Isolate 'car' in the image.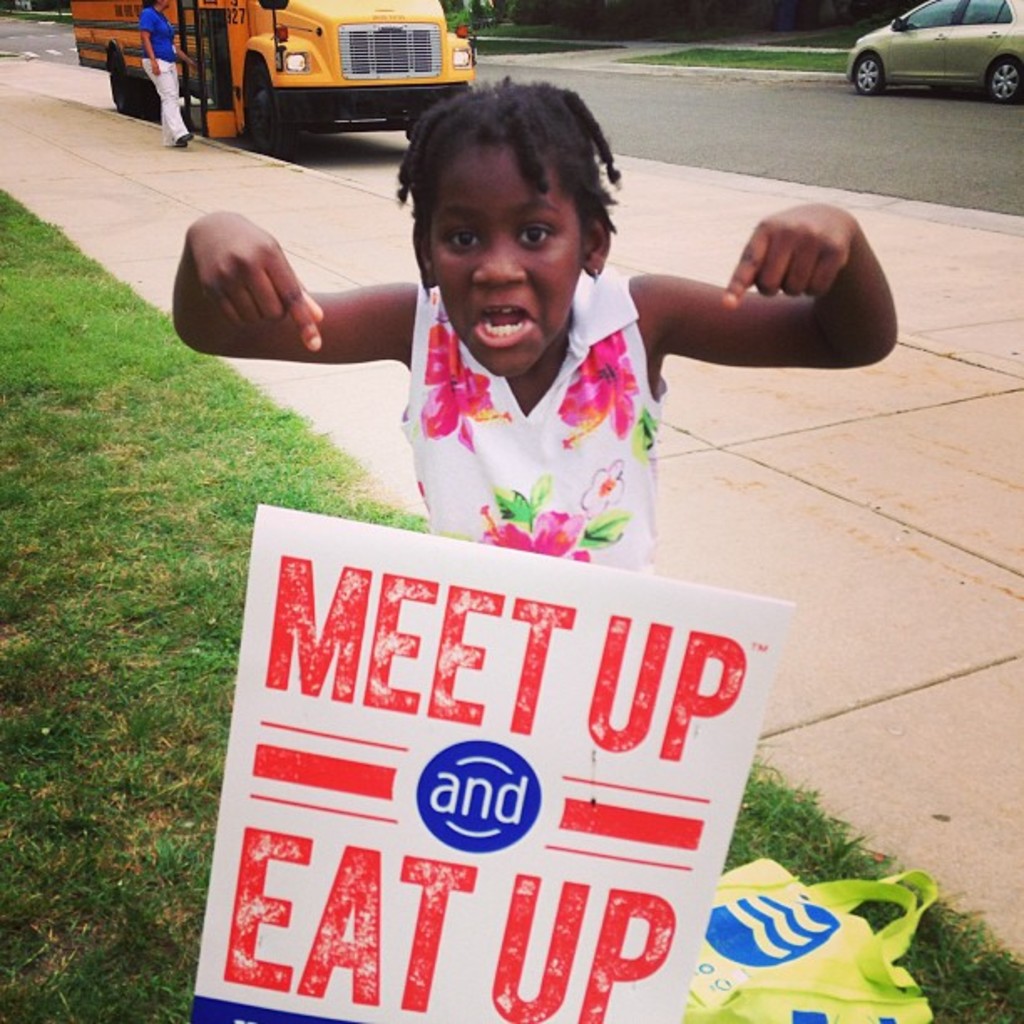
Isolated region: [left=847, top=0, right=1022, bottom=109].
